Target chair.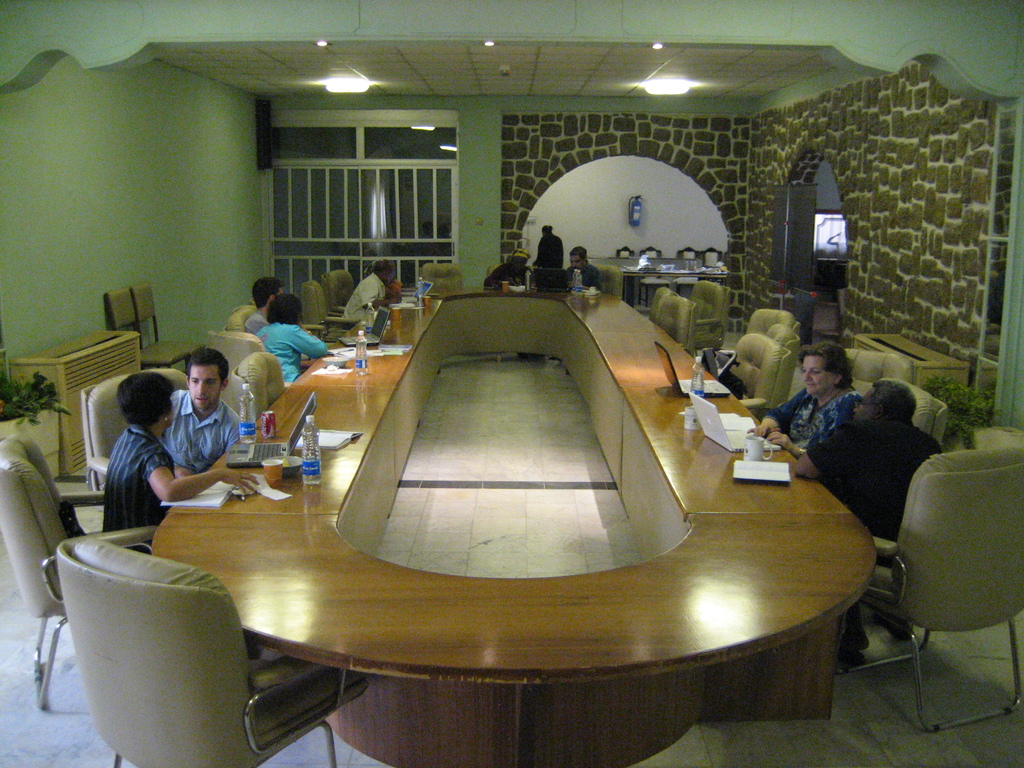
Target region: <bbox>0, 431, 123, 726</bbox>.
